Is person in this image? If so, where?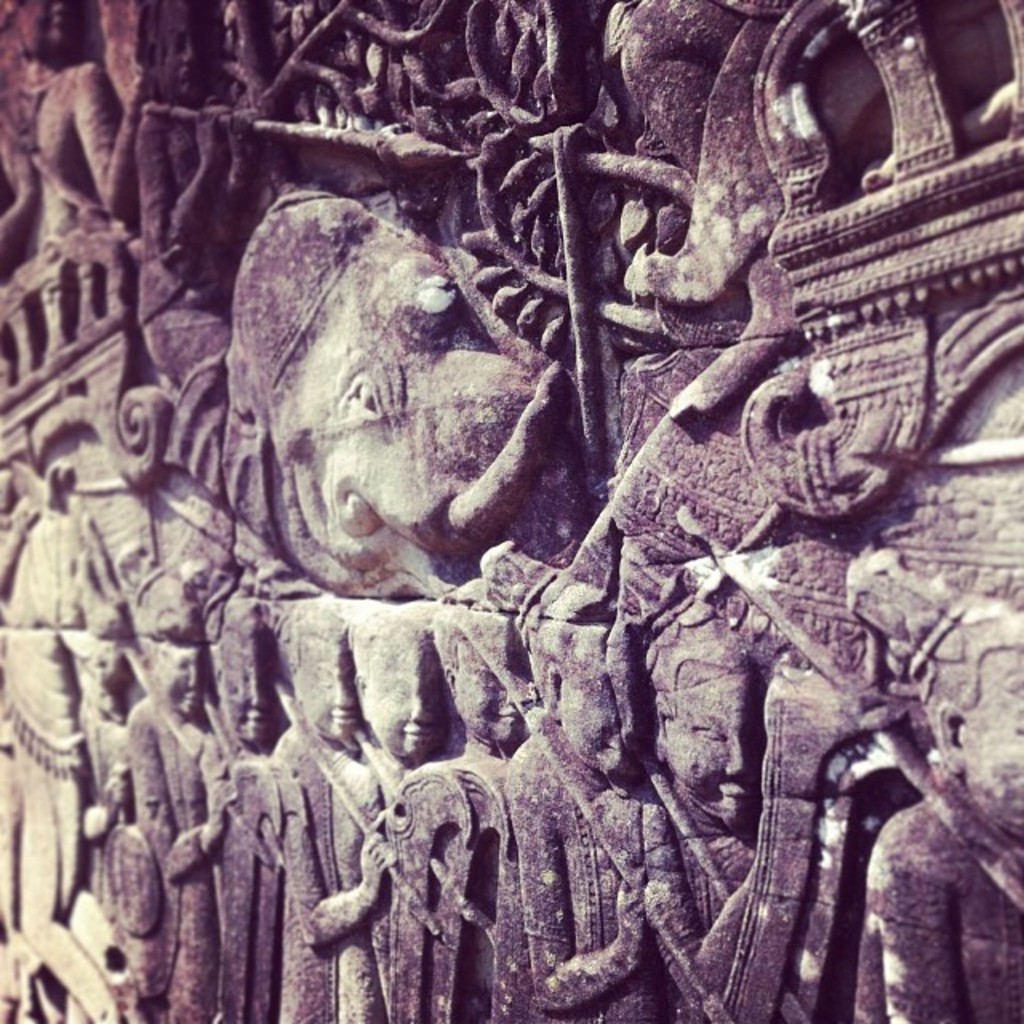
Yes, at (256,592,376,1022).
